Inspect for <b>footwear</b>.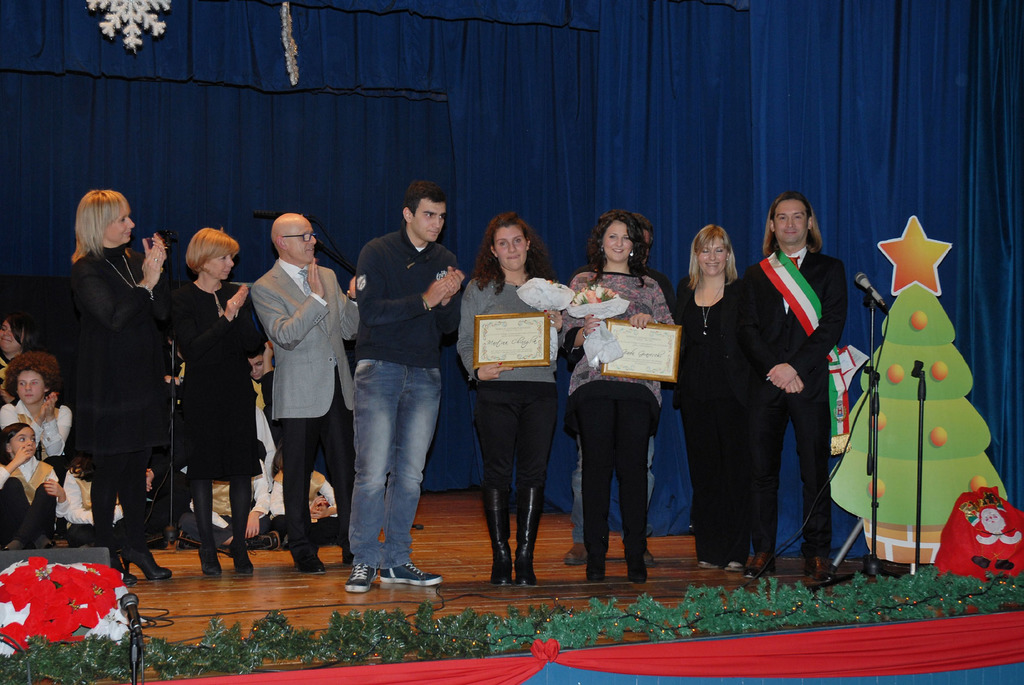
Inspection: (left=175, top=531, right=200, bottom=551).
